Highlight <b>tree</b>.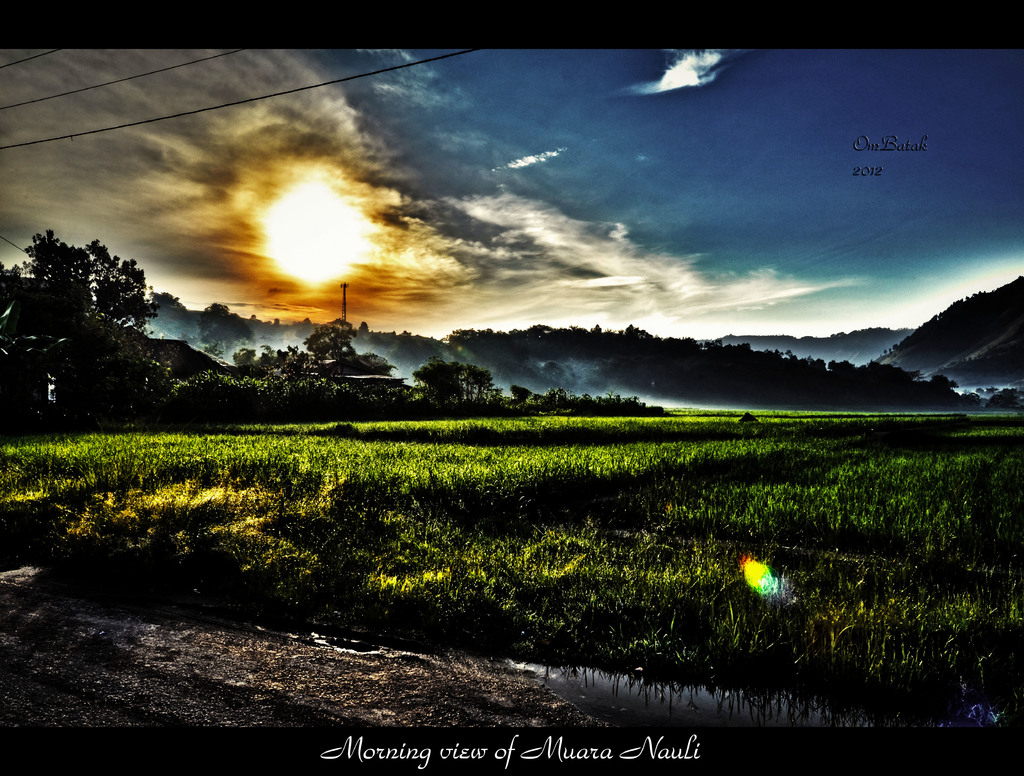
Highlighted region: select_region(299, 333, 328, 362).
